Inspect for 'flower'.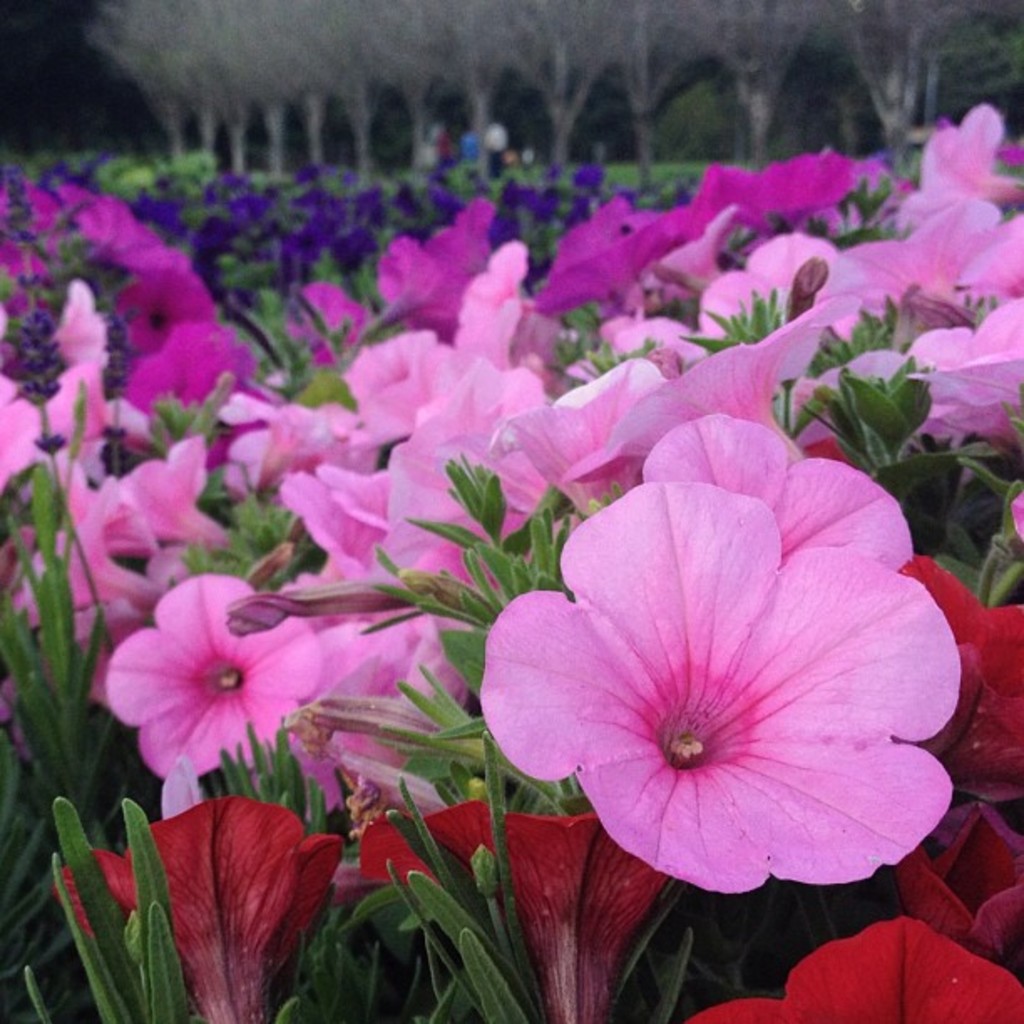
Inspection: [59,790,340,1022].
